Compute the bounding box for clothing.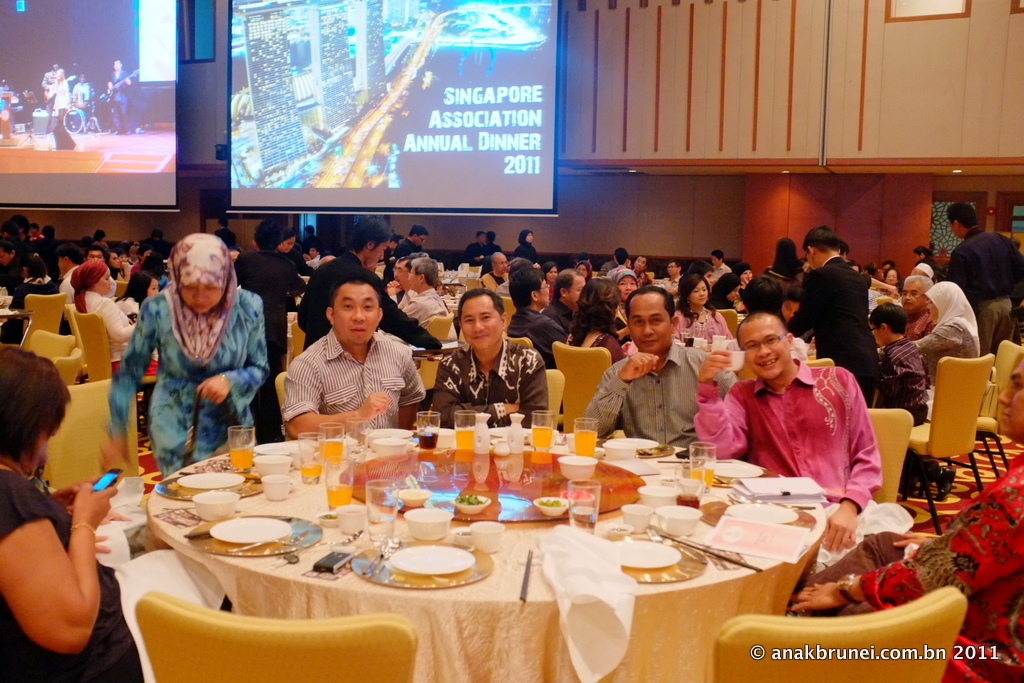
pyautogui.locateOnScreen(0, 457, 158, 682).
